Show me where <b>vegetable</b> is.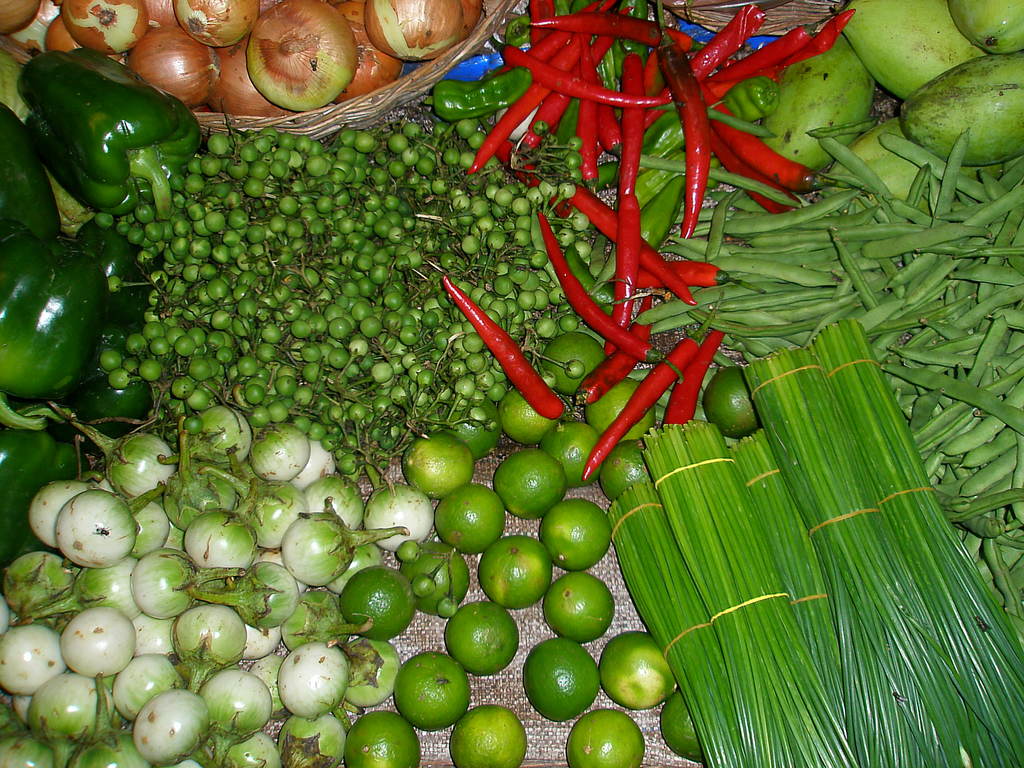
<b>vegetable</b> is at 661, 10, 715, 241.
